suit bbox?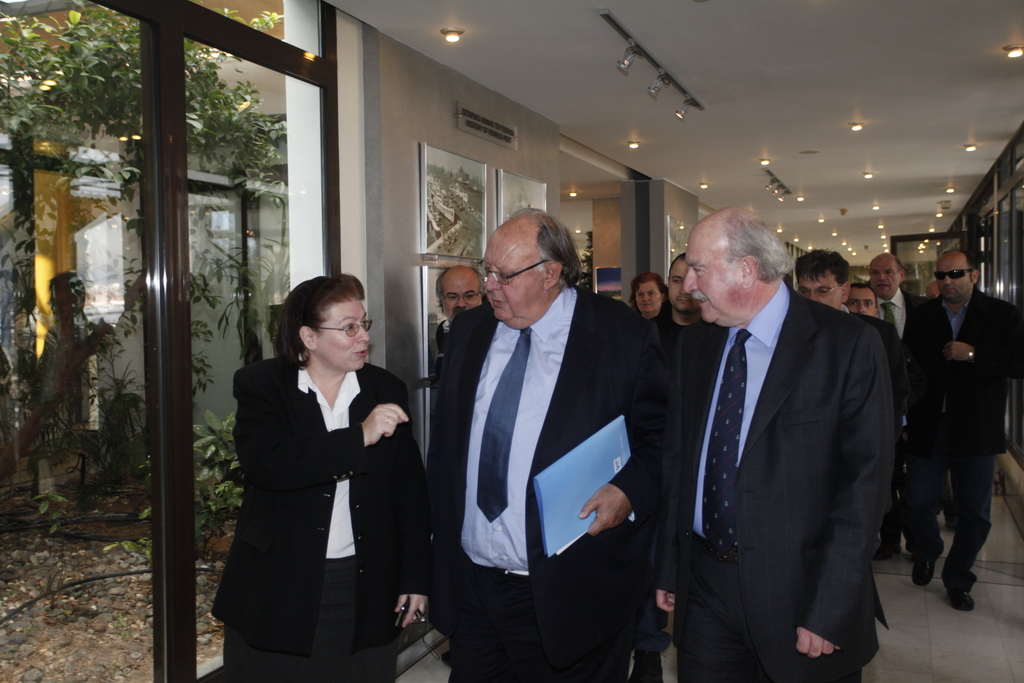
rect(844, 303, 902, 559)
